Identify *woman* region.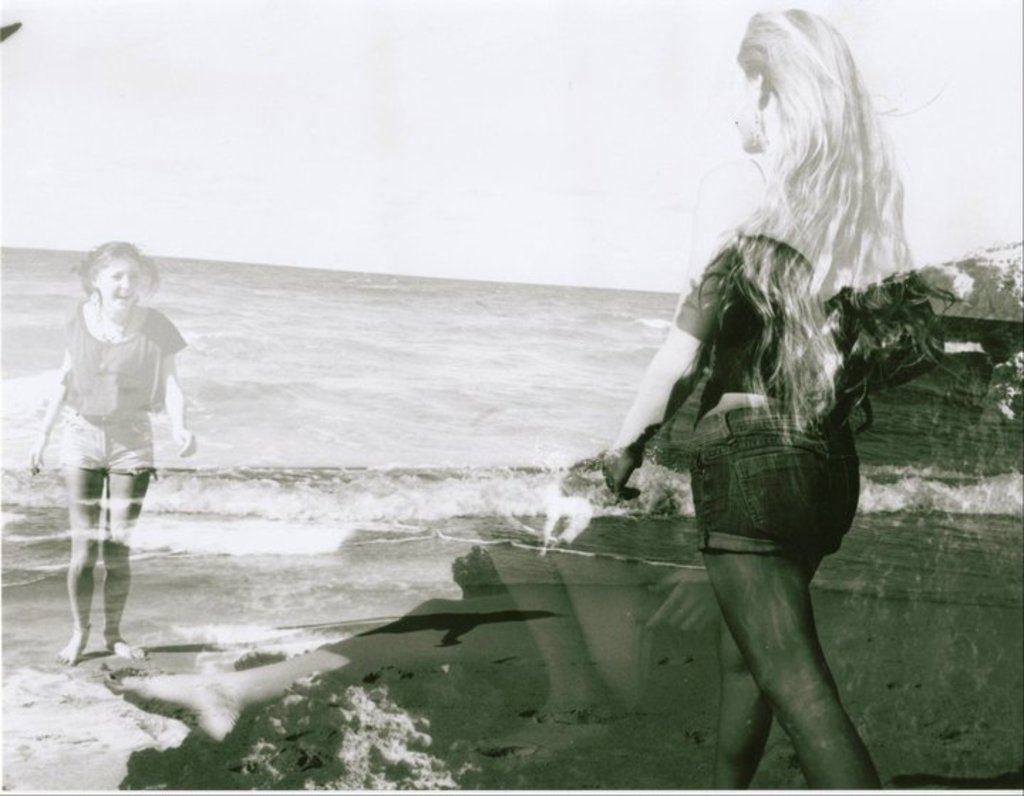
Region: bbox=[26, 236, 196, 669].
